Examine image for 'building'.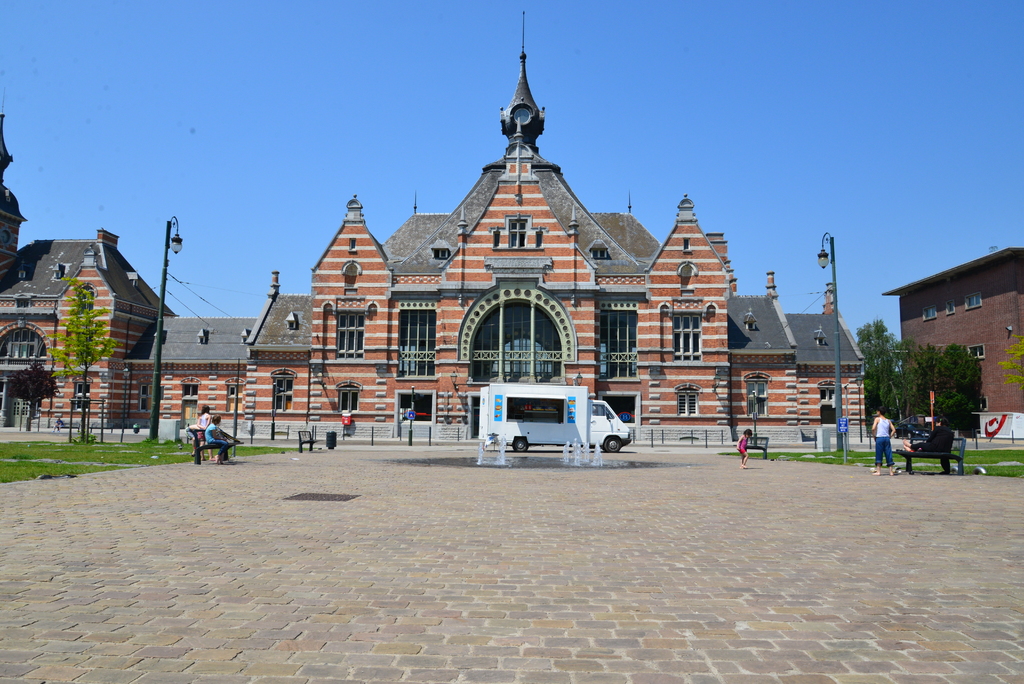
Examination result: 0, 151, 861, 430.
